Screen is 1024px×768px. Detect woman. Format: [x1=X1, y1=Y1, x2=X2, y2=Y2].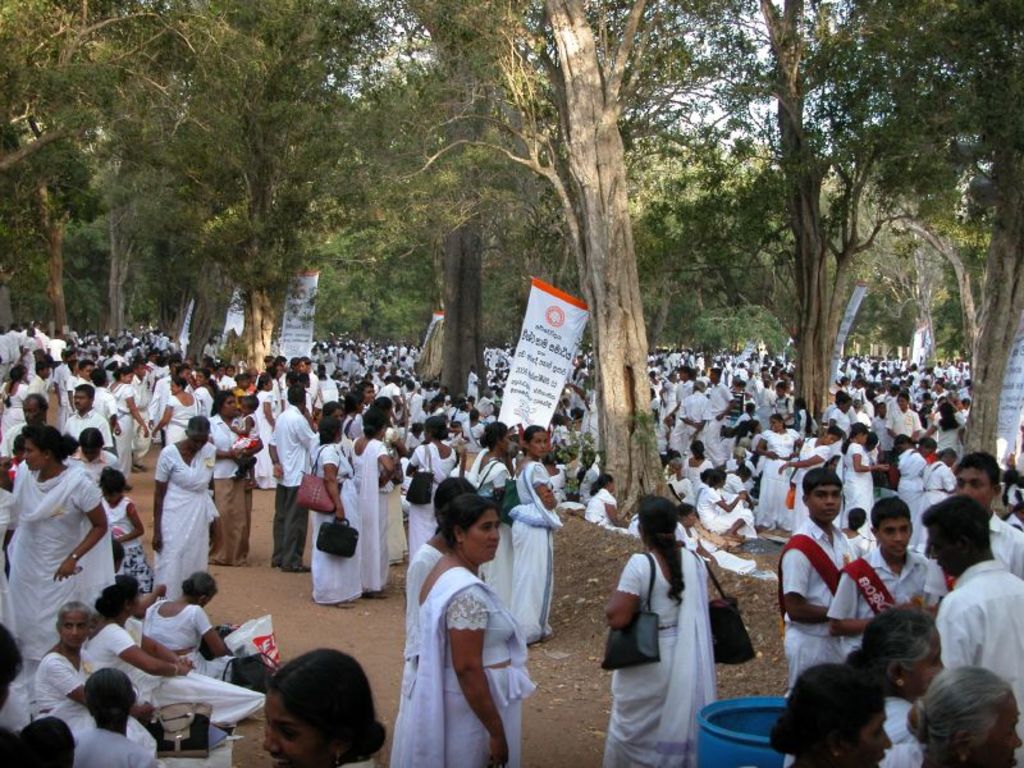
[x1=0, y1=365, x2=22, y2=461].
